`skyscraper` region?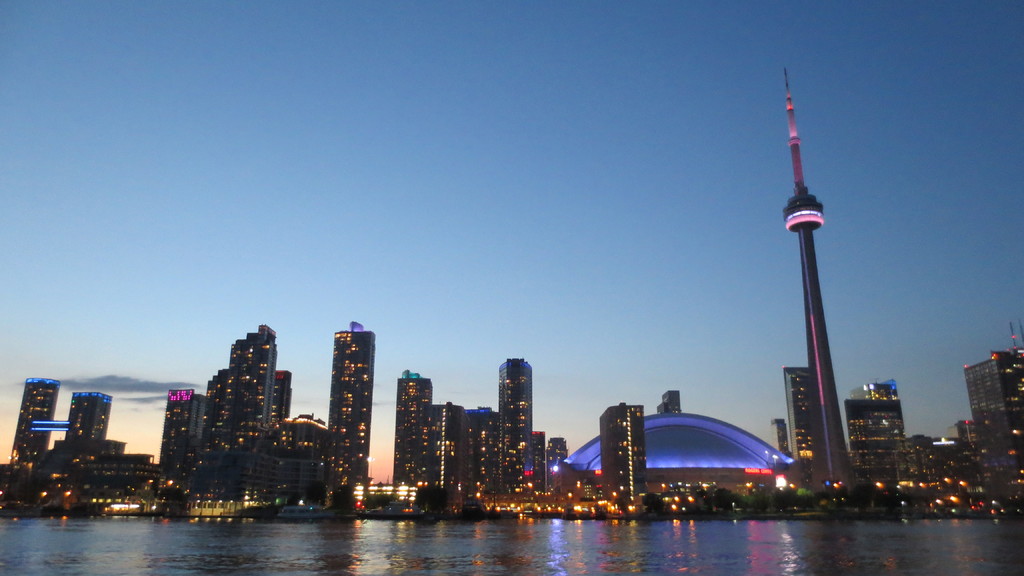
773, 417, 799, 461
